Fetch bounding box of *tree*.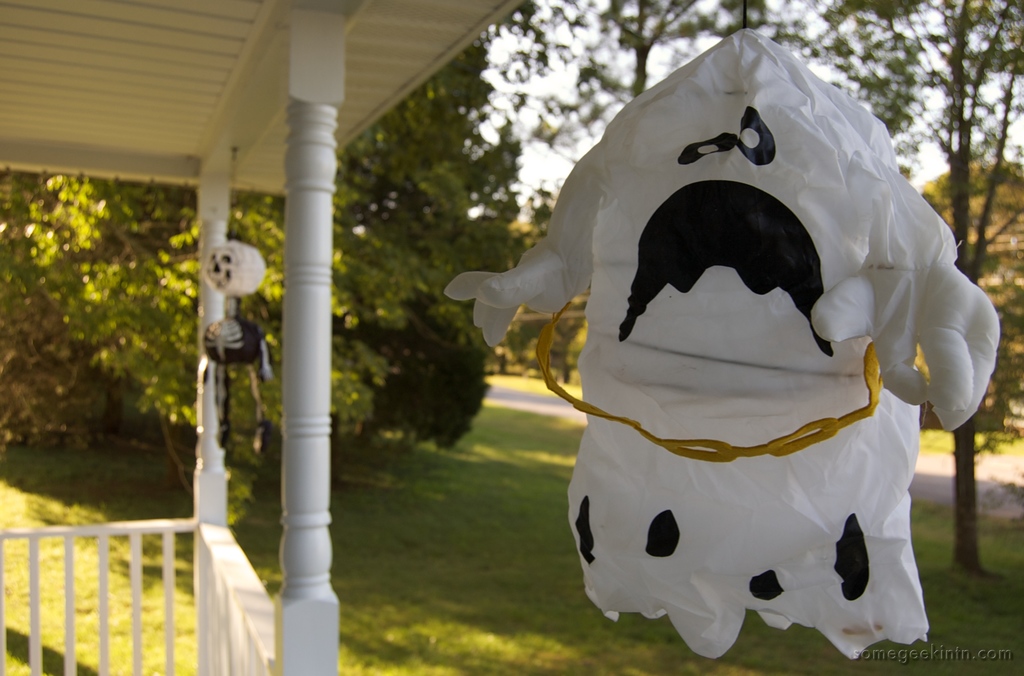
Bbox: locate(570, 0, 766, 101).
